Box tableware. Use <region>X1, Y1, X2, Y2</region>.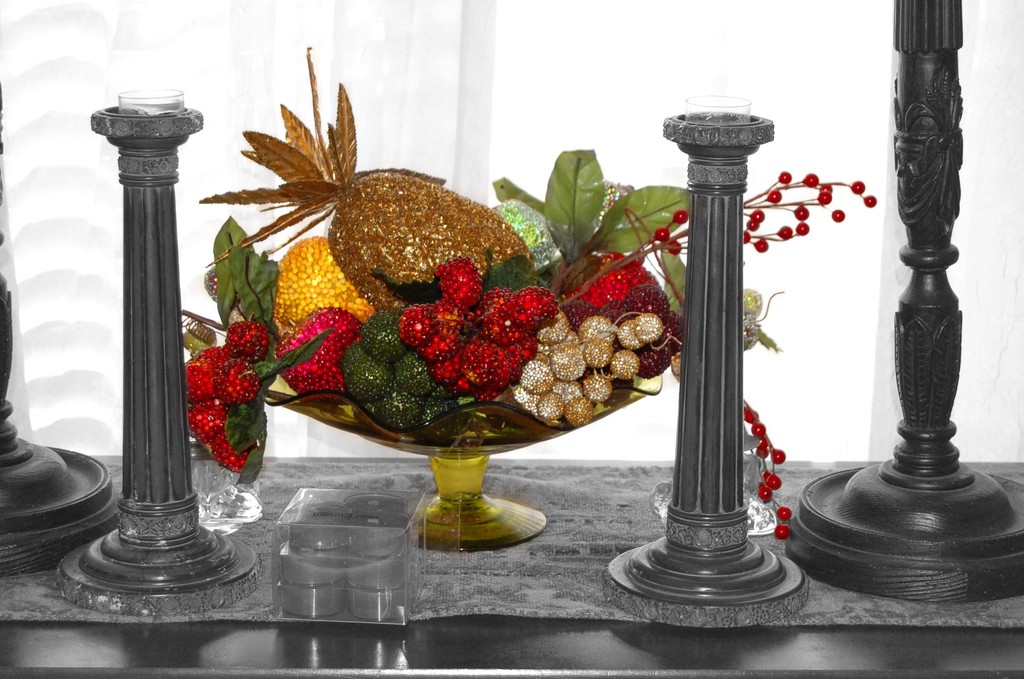
<region>151, 91, 792, 582</region>.
